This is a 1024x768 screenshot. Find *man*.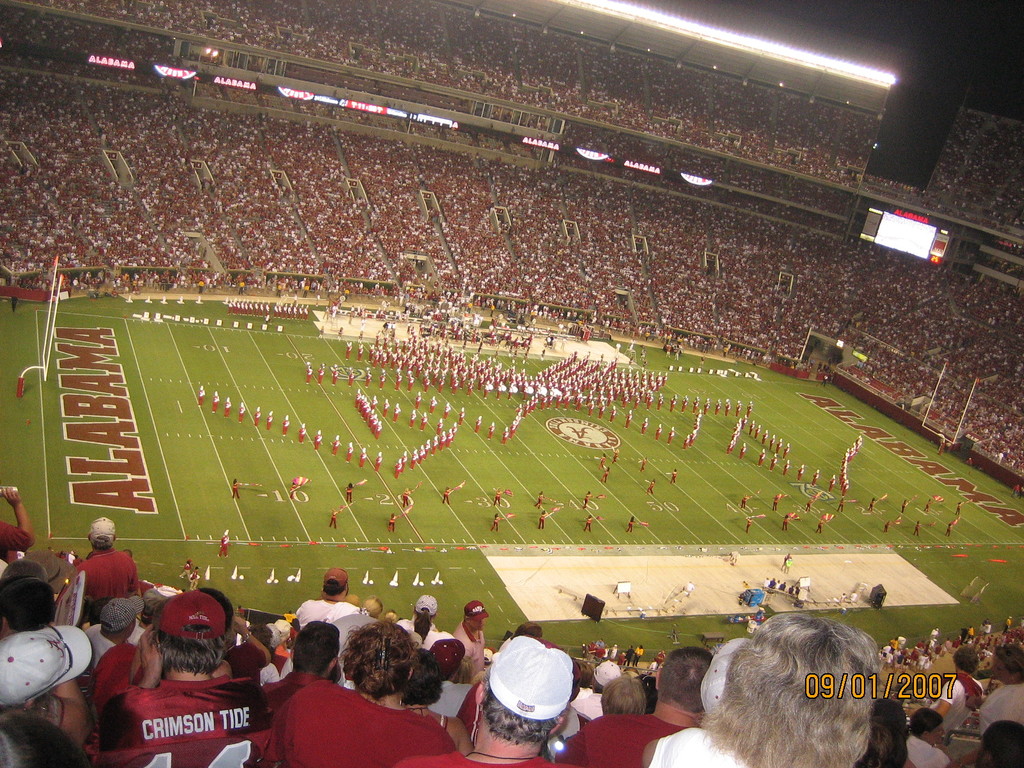
Bounding box: (x1=800, y1=465, x2=804, y2=479).
